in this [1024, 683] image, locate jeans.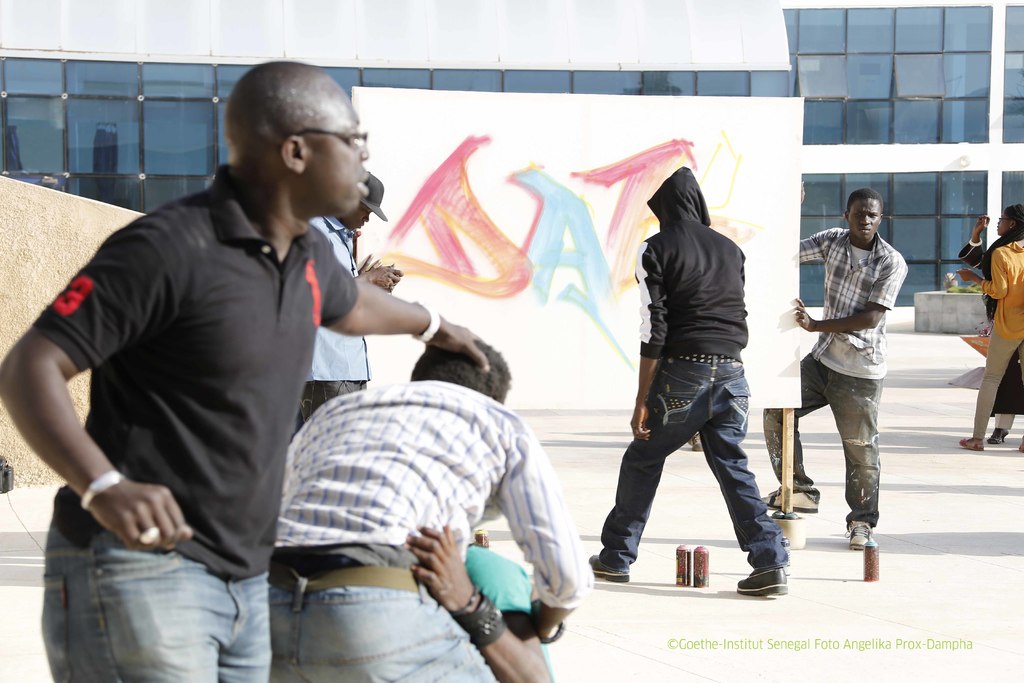
Bounding box: locate(290, 378, 367, 432).
